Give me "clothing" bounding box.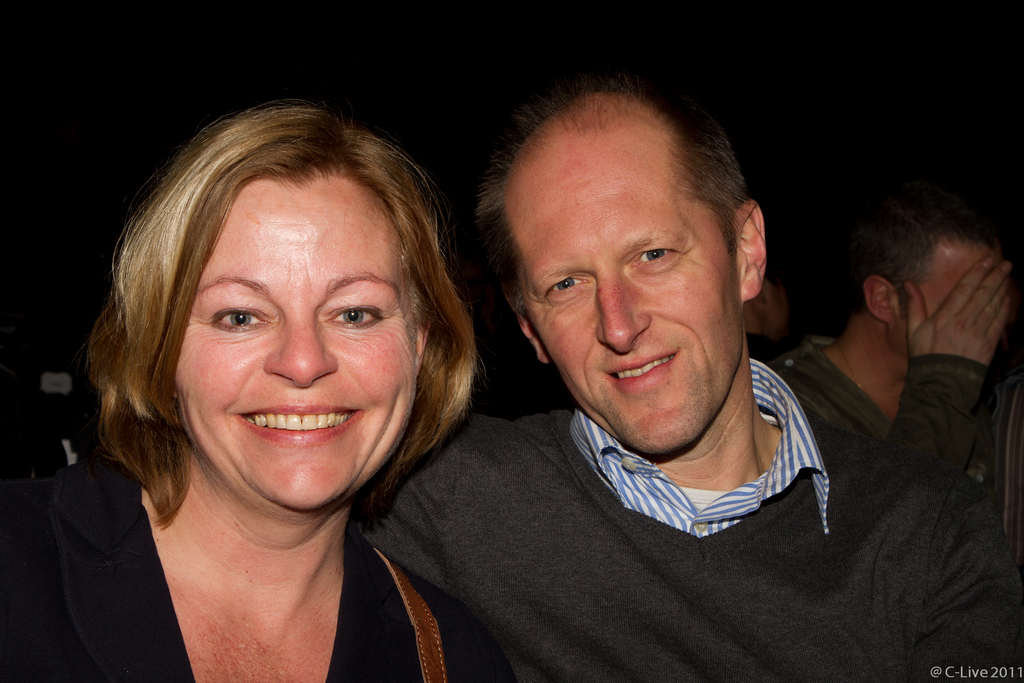
x1=0, y1=461, x2=454, y2=682.
